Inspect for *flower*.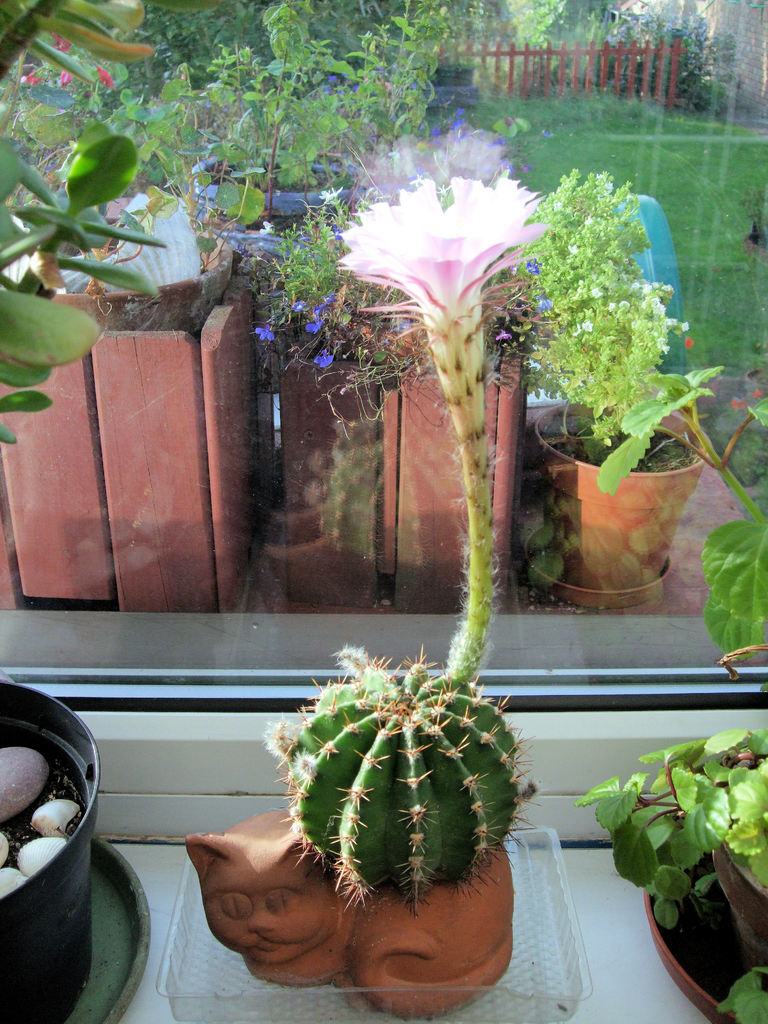
Inspection: bbox=(340, 136, 548, 412).
